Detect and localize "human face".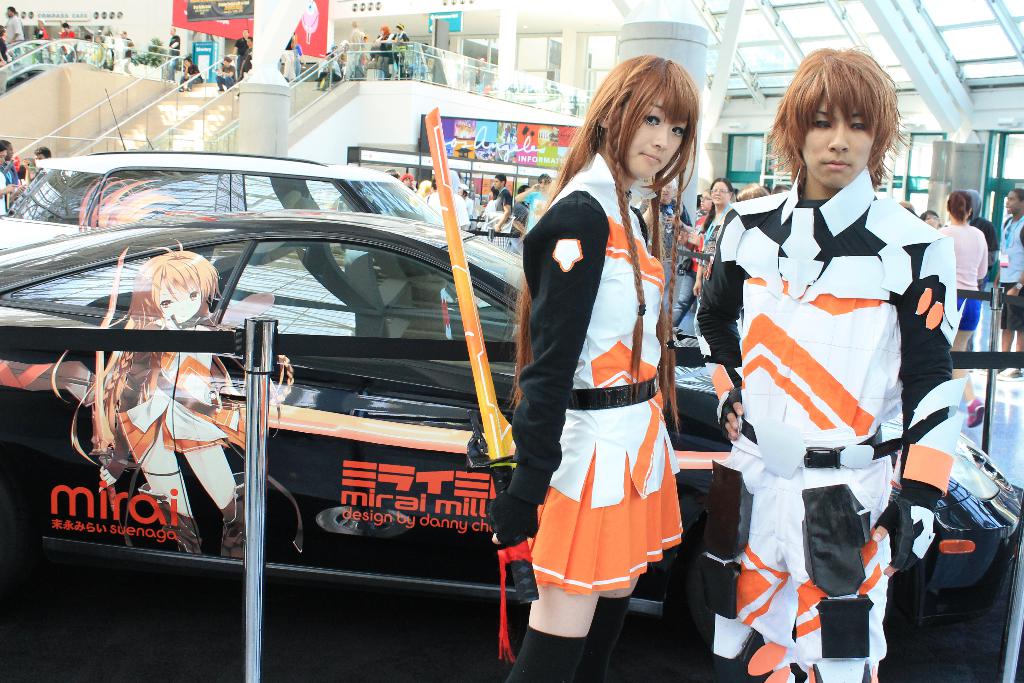
Localized at Rect(326, 54, 335, 62).
